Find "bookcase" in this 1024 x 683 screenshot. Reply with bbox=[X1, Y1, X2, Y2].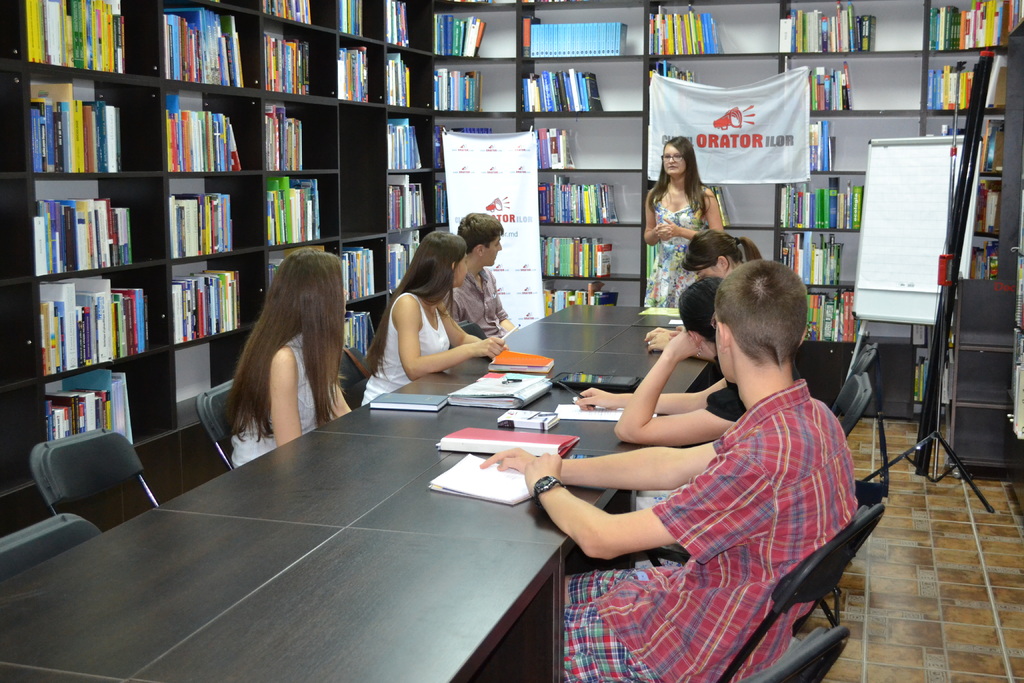
bbox=[0, 0, 1022, 539].
